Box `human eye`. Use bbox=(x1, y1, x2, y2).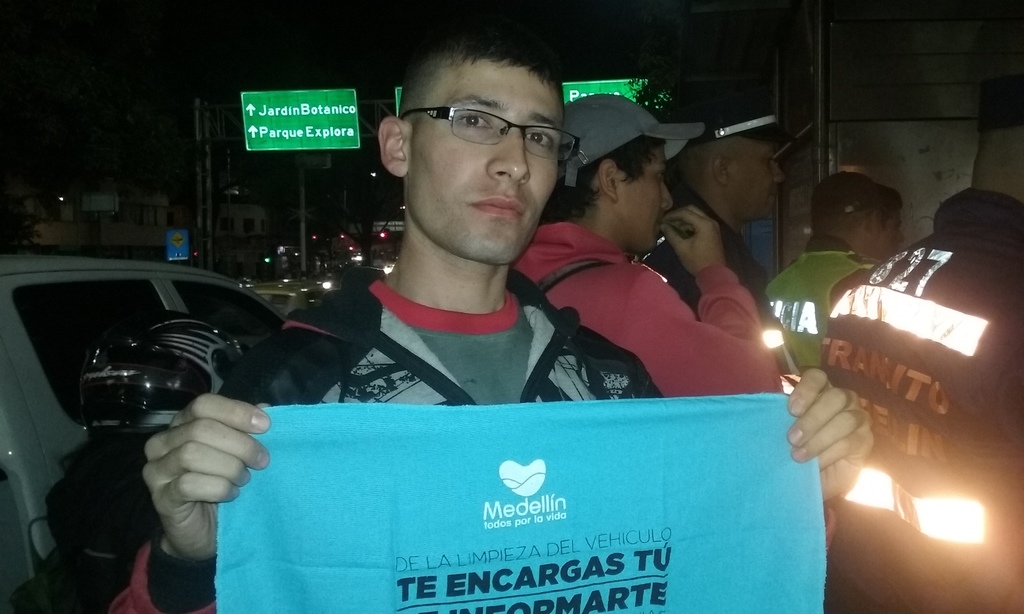
bbox=(525, 134, 552, 152).
